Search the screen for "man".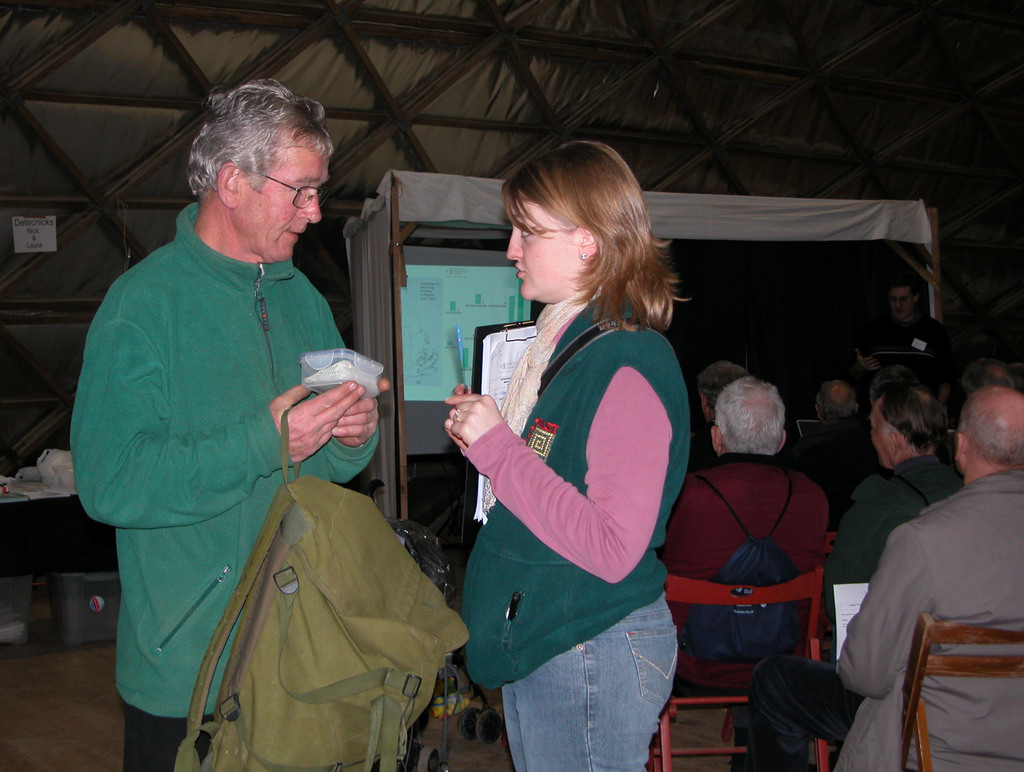
Found at left=684, top=352, right=753, bottom=464.
